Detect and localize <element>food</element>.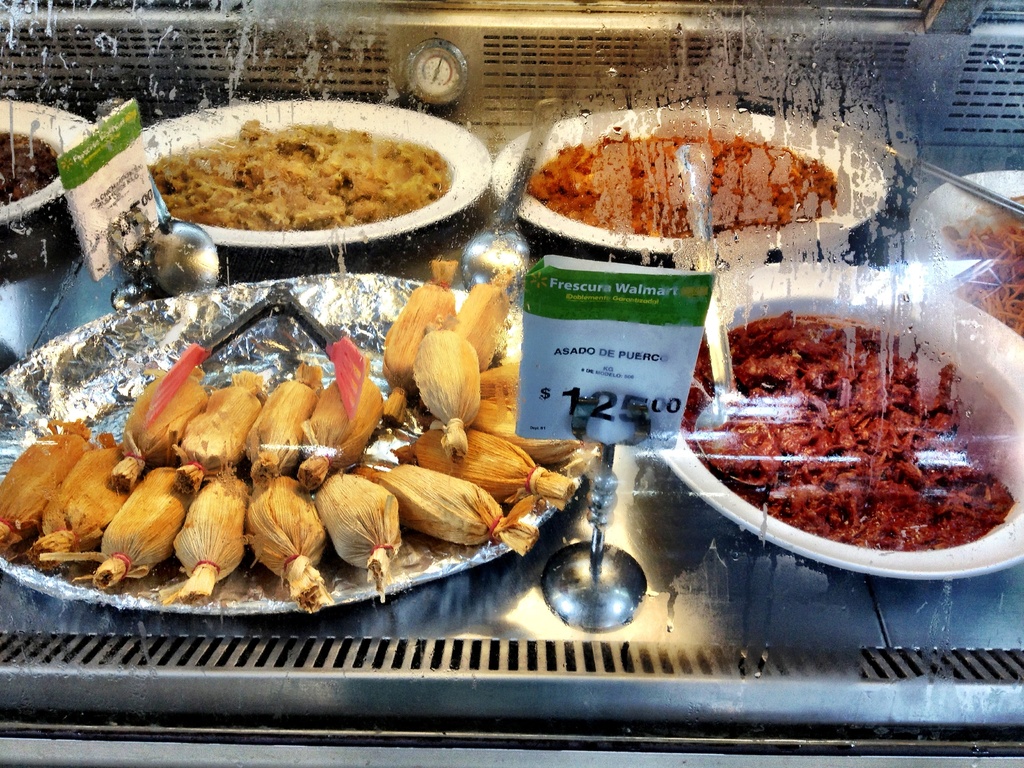
Localized at <region>392, 422, 580, 501</region>.
